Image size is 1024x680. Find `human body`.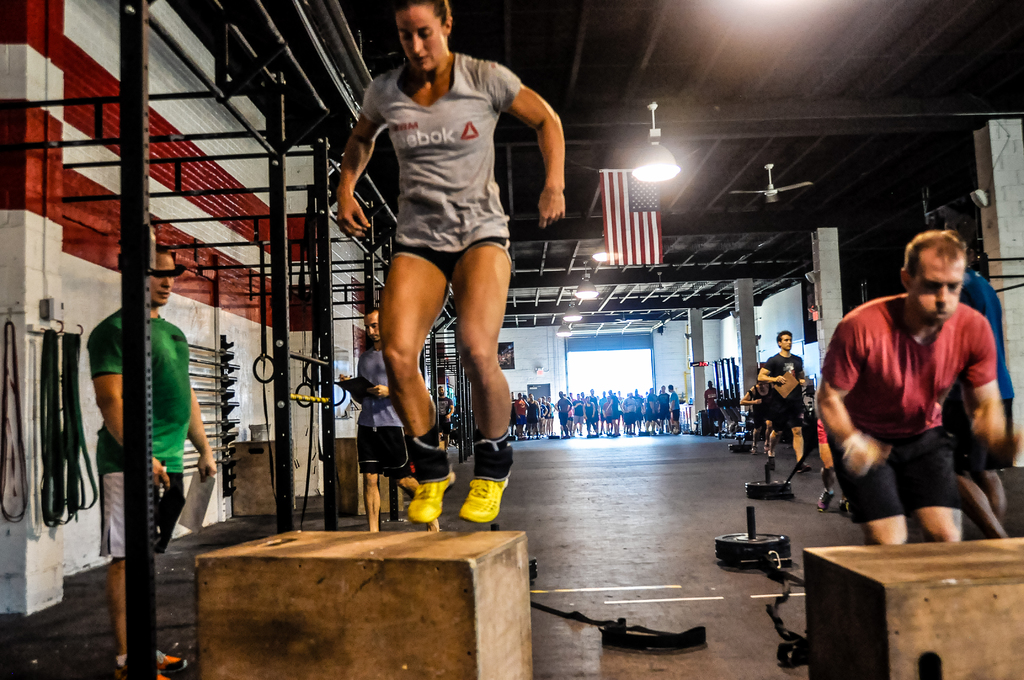
Rect(85, 308, 219, 679).
